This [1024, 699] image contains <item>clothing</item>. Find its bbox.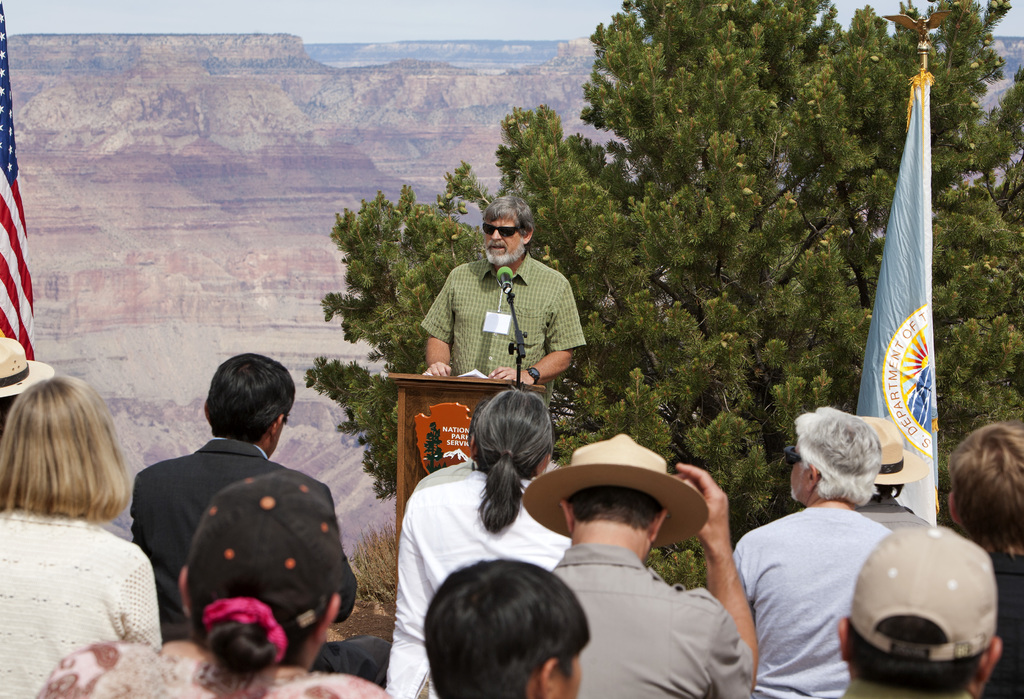
385 462 611 698.
